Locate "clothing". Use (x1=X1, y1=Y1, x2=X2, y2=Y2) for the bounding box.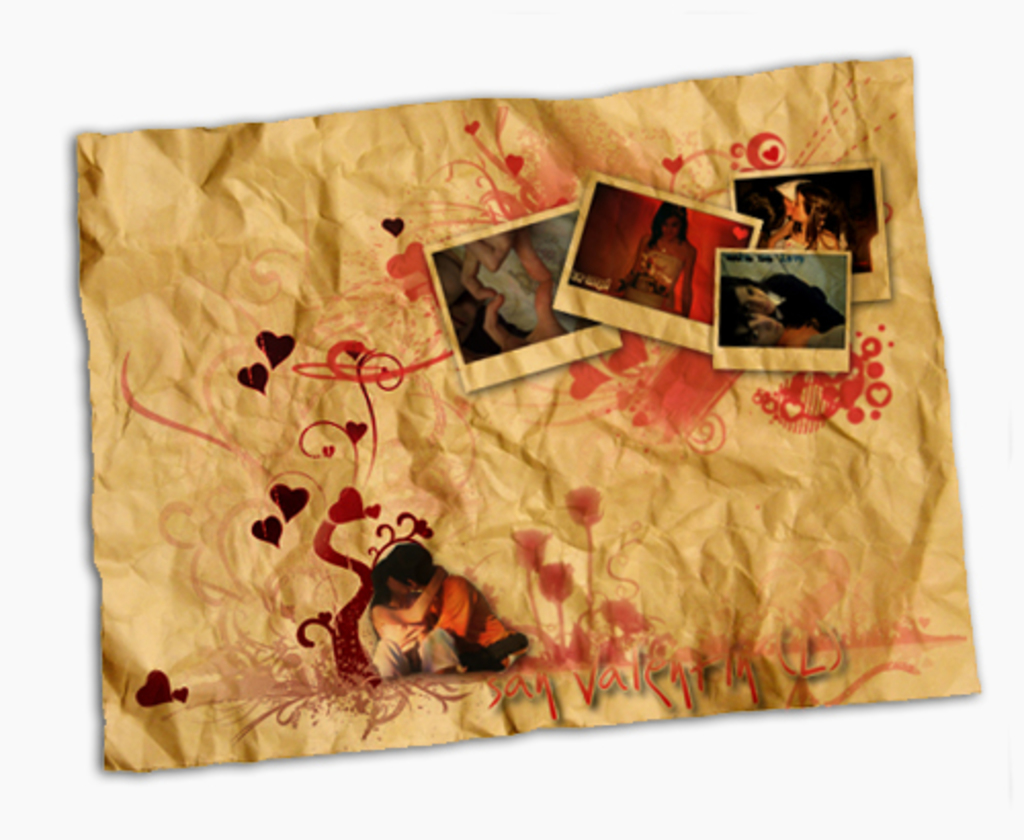
(x1=379, y1=625, x2=469, y2=678).
